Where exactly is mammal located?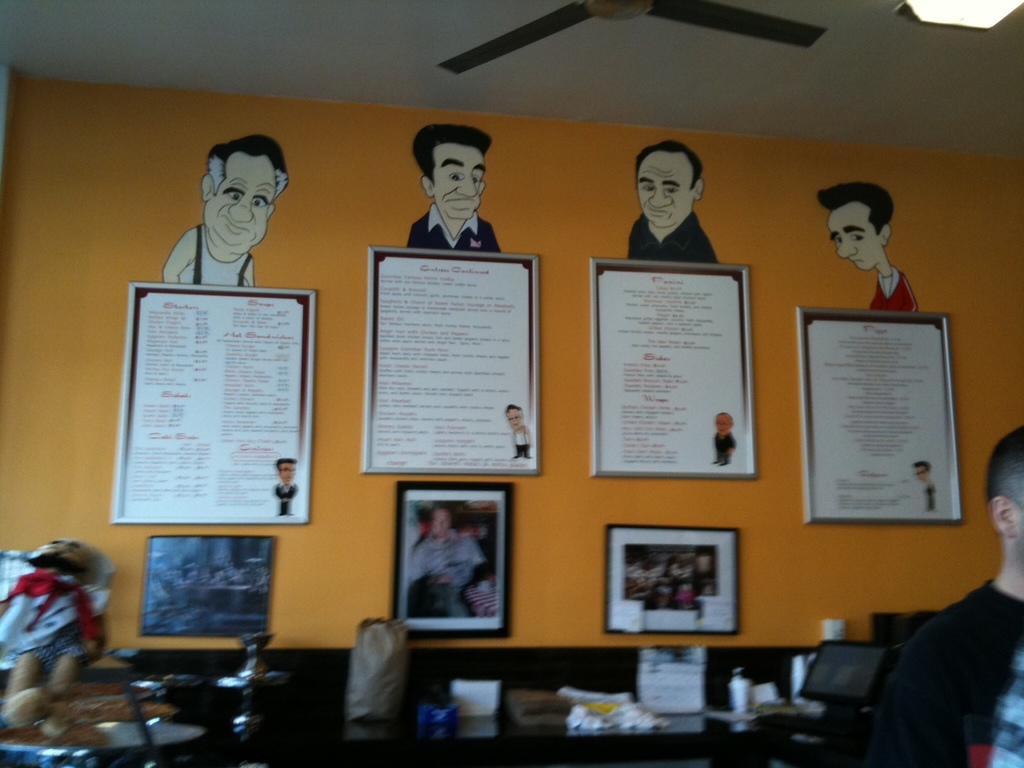
Its bounding box is left=626, top=135, right=721, bottom=262.
